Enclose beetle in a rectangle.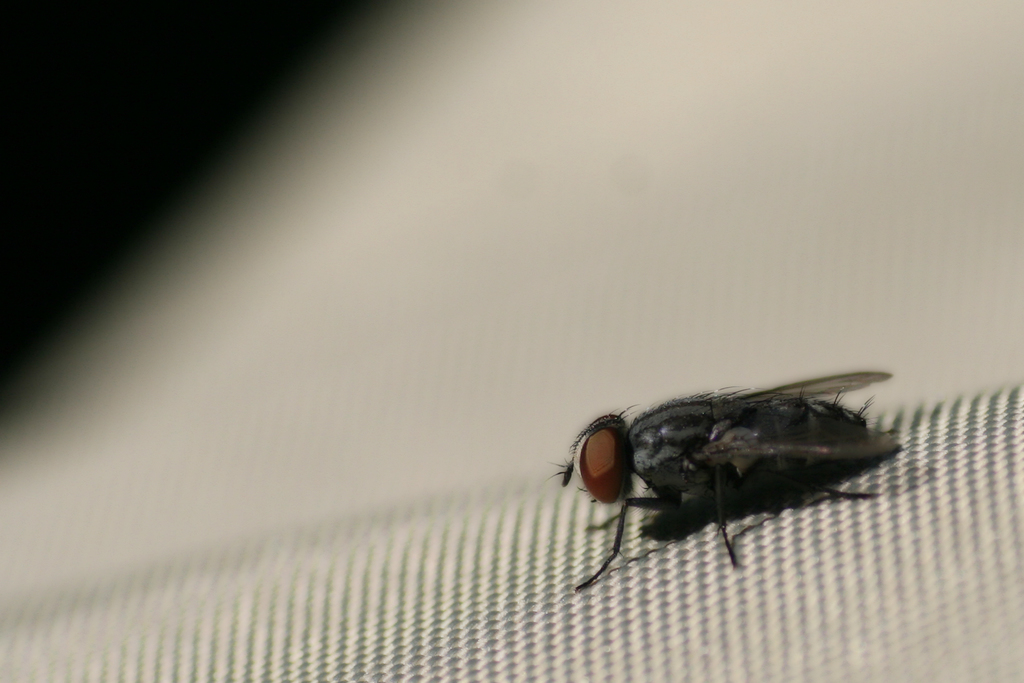
572:375:913:586.
